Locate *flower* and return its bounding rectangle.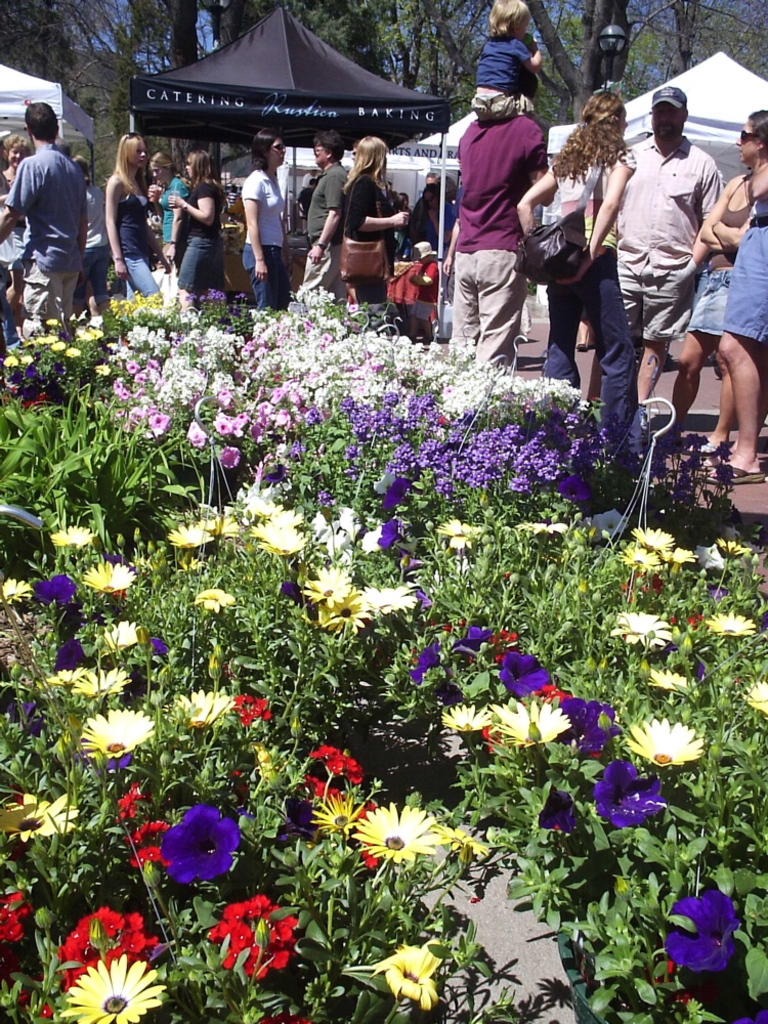
x1=411, y1=637, x2=444, y2=680.
